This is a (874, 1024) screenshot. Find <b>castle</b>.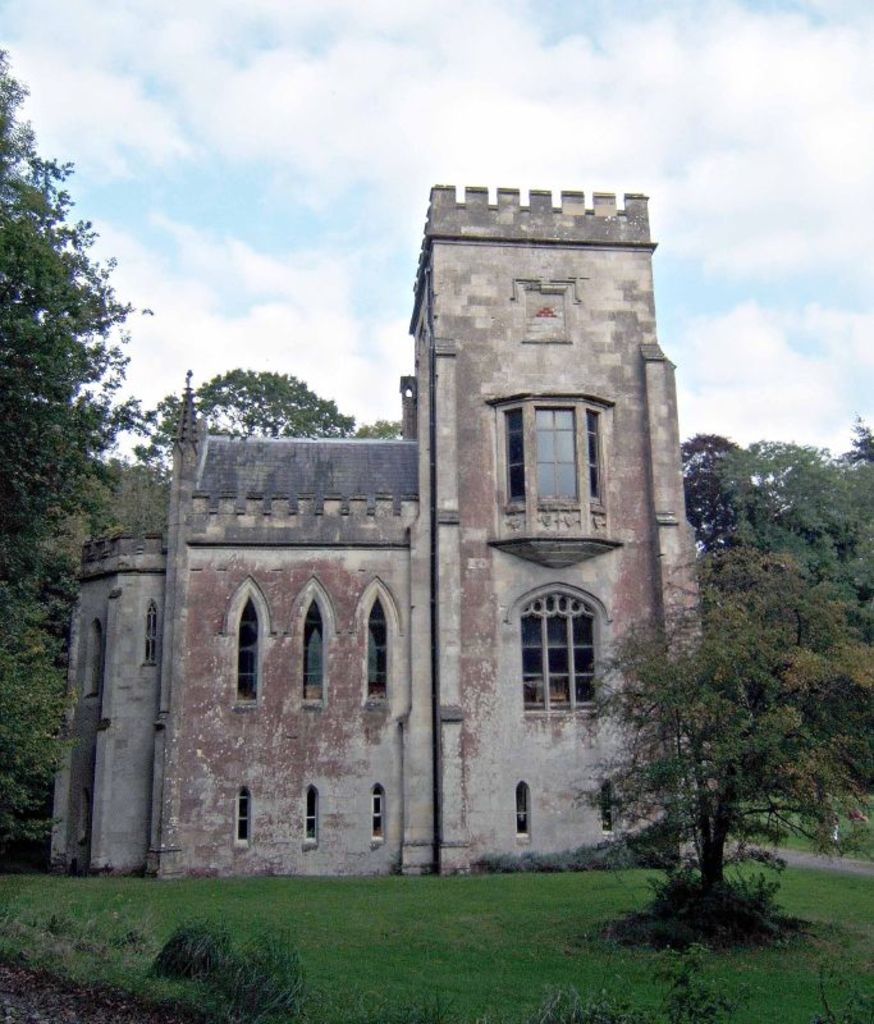
Bounding box: BBox(40, 182, 700, 883).
